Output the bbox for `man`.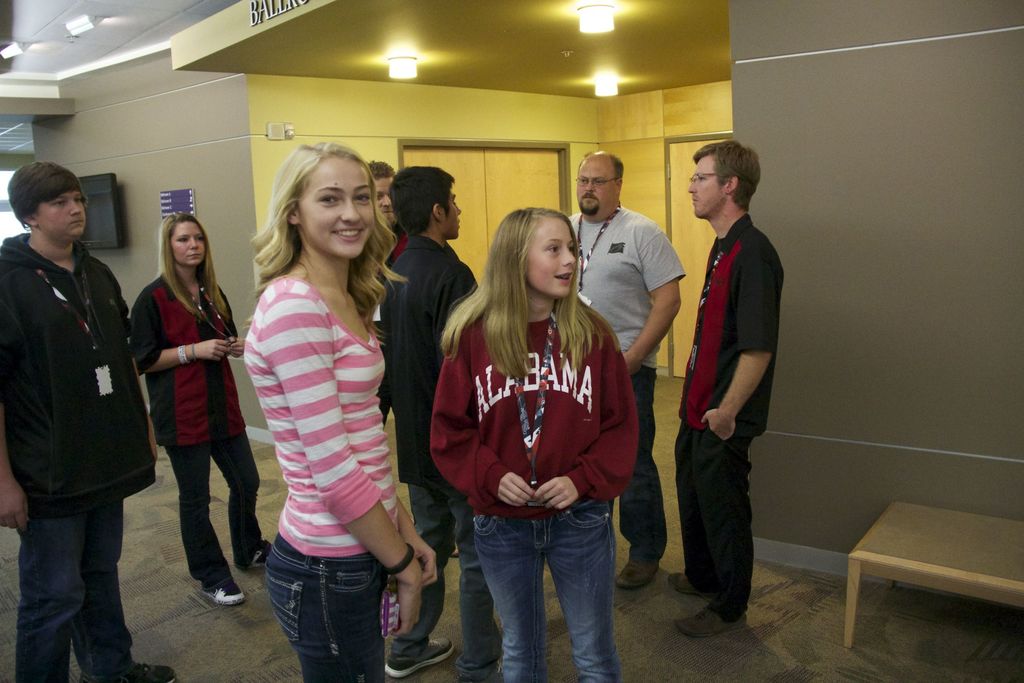
(379, 168, 485, 662).
